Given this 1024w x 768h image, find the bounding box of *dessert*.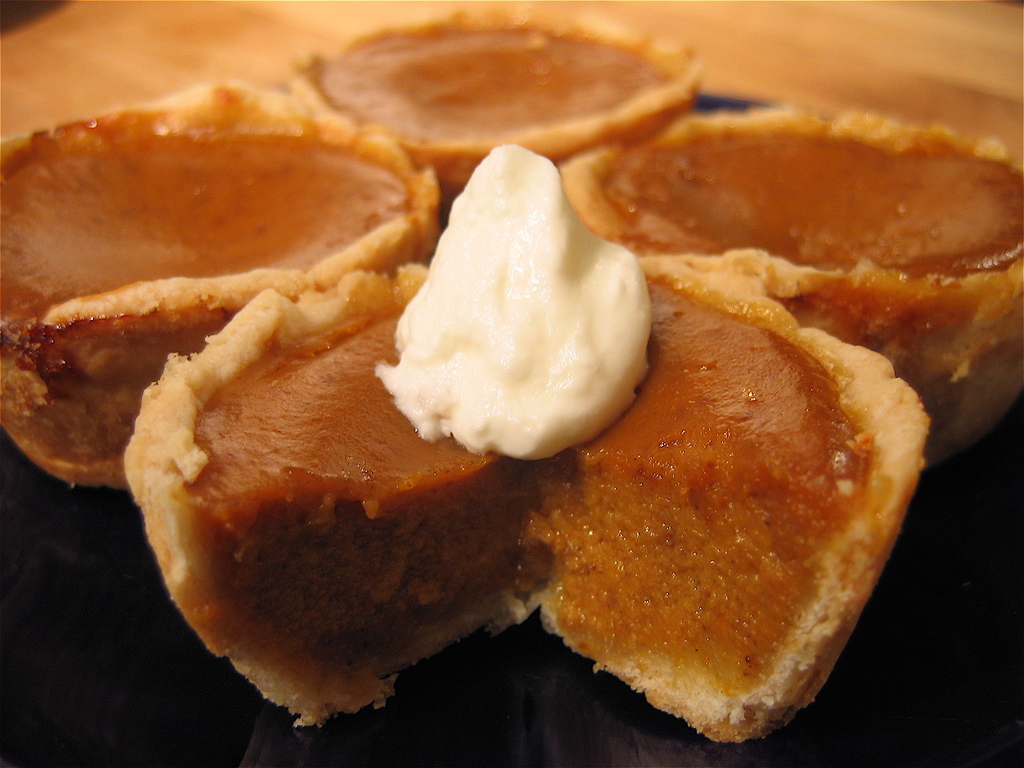
[left=0, top=88, right=458, bottom=492].
